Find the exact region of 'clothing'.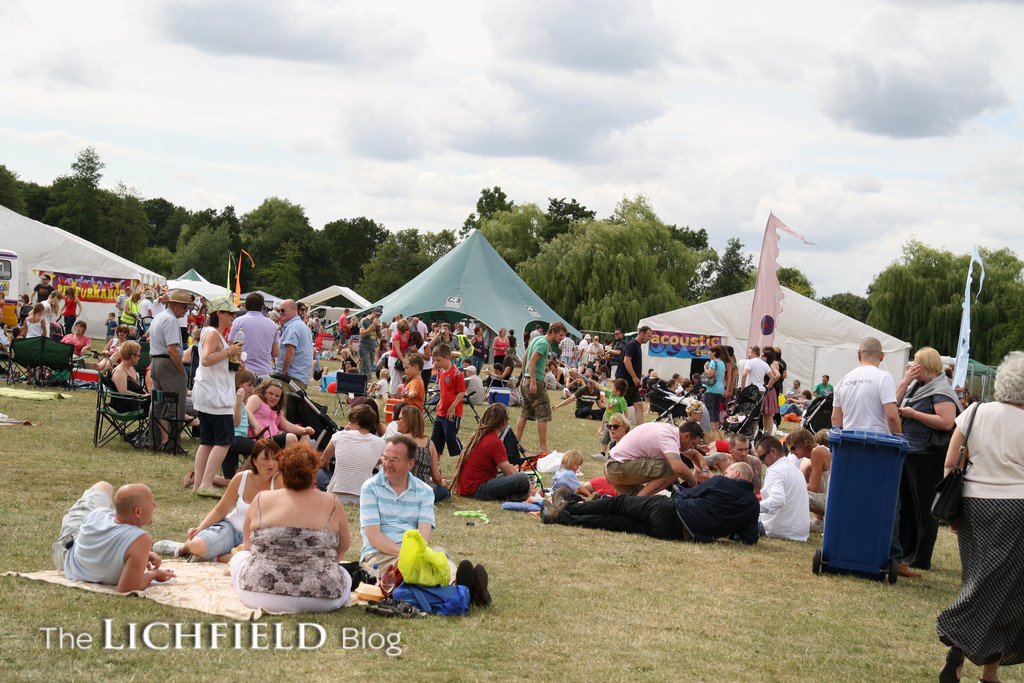
Exact region: 895,370,963,570.
